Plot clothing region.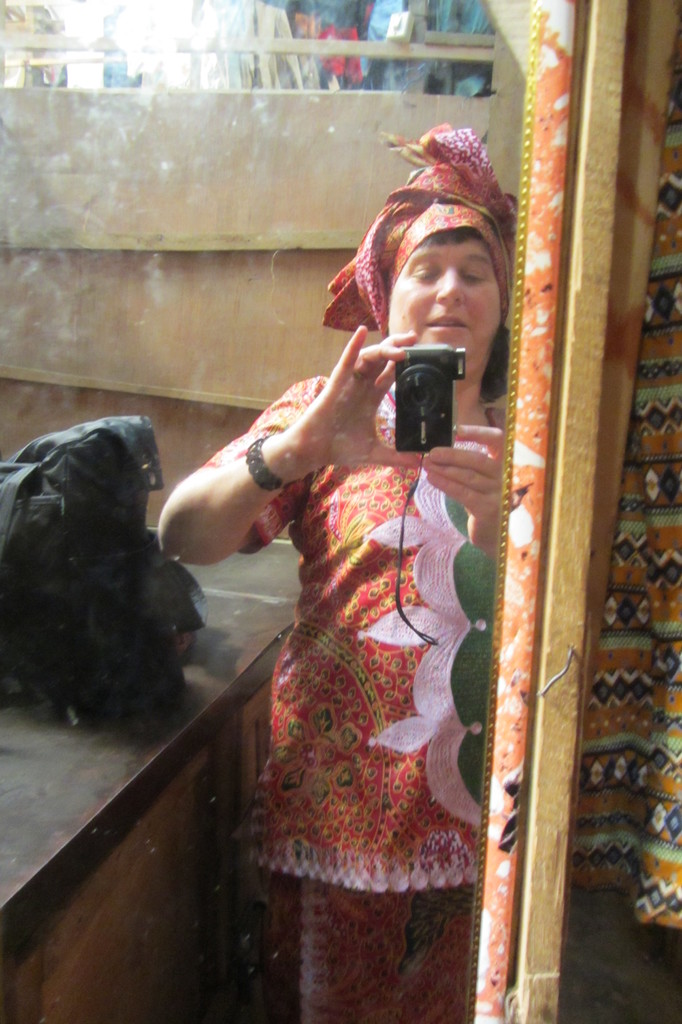
Plotted at box(217, 359, 516, 909).
